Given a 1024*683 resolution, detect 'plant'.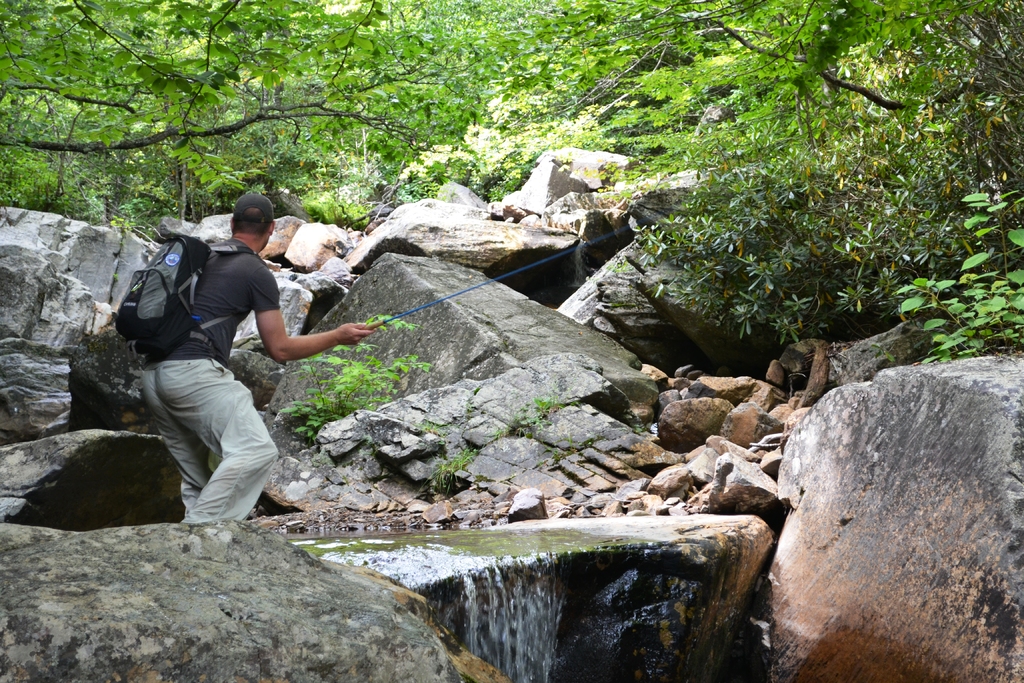
region(417, 409, 431, 446).
